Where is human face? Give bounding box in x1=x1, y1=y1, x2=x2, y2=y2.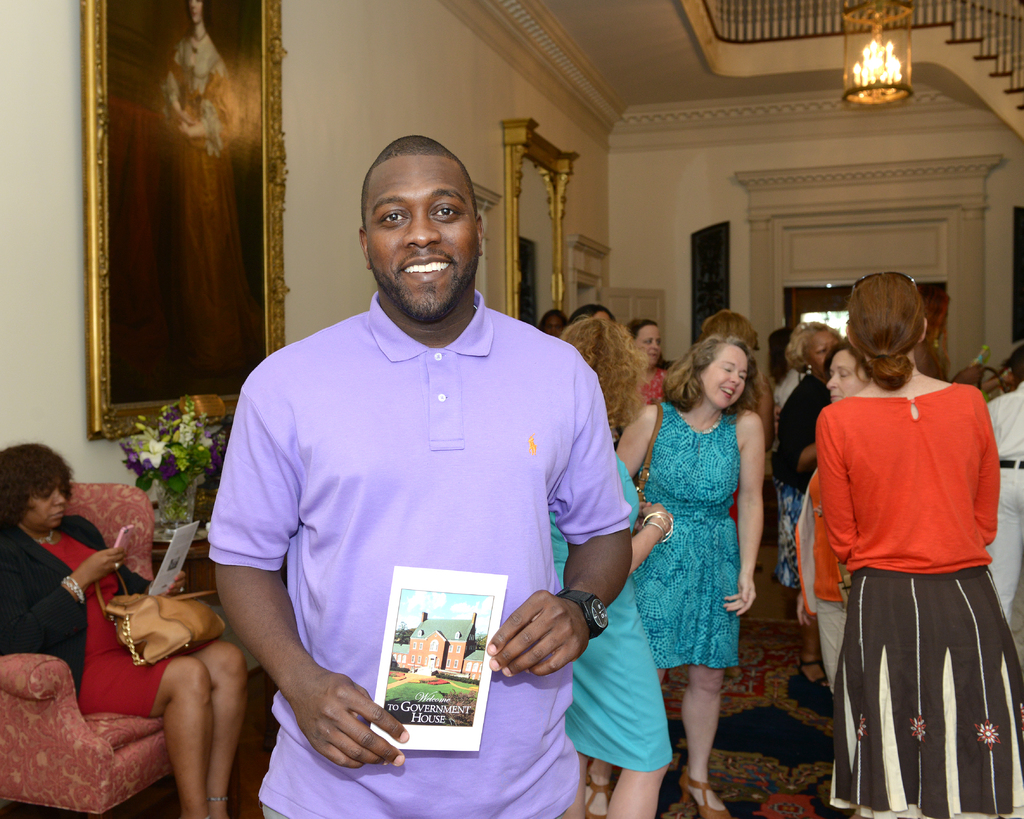
x1=27, y1=487, x2=62, y2=537.
